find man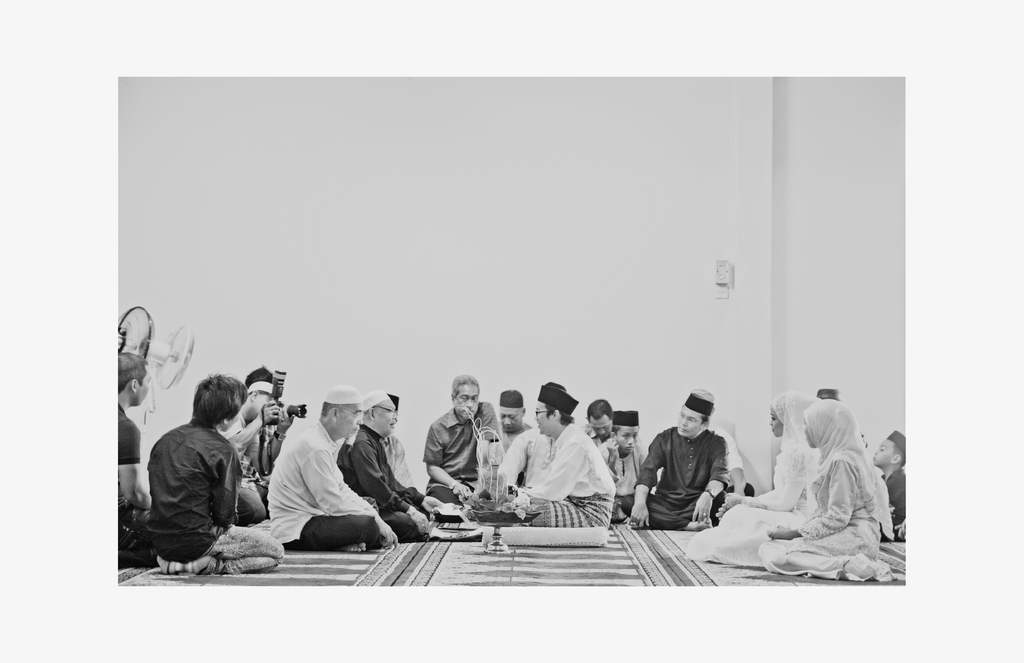
[524,384,618,530]
